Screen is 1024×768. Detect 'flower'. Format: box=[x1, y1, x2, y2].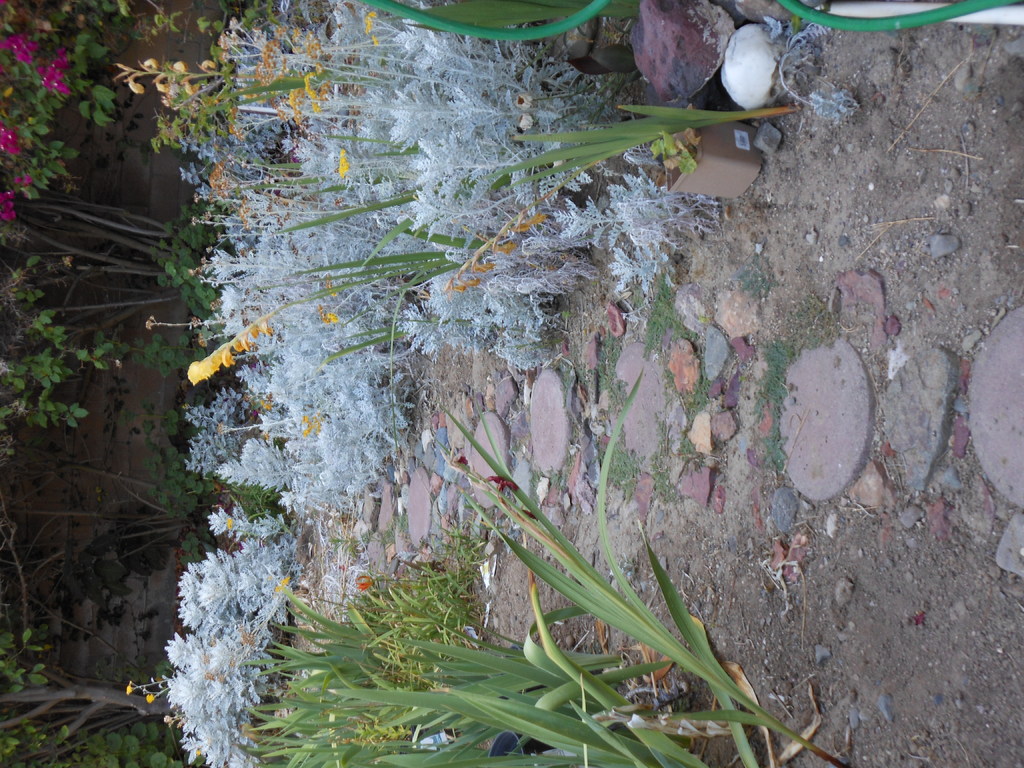
box=[17, 40, 40, 65].
